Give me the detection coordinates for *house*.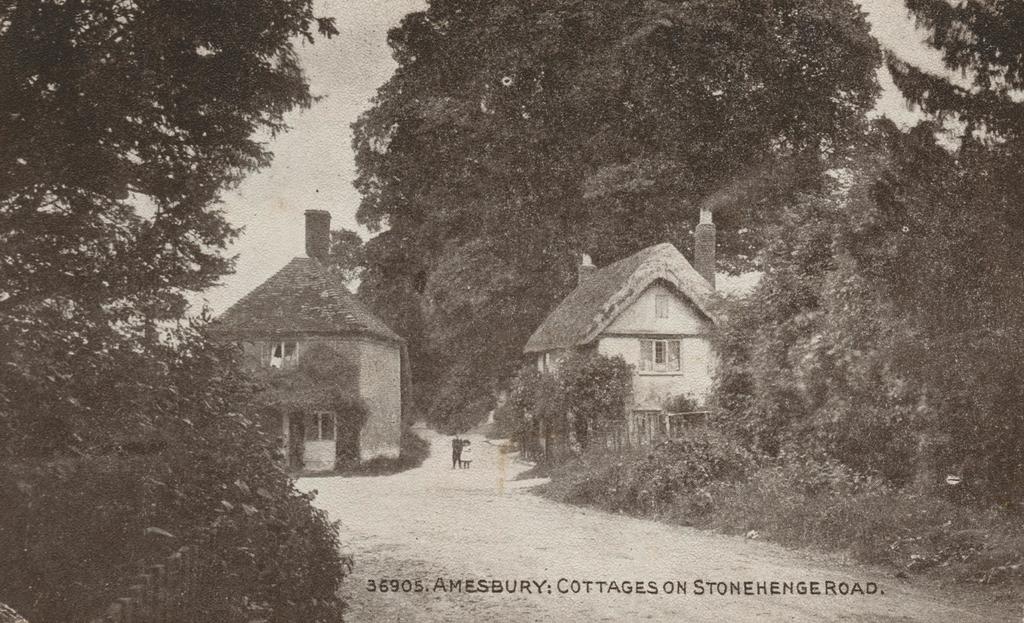
locate(518, 203, 735, 453).
